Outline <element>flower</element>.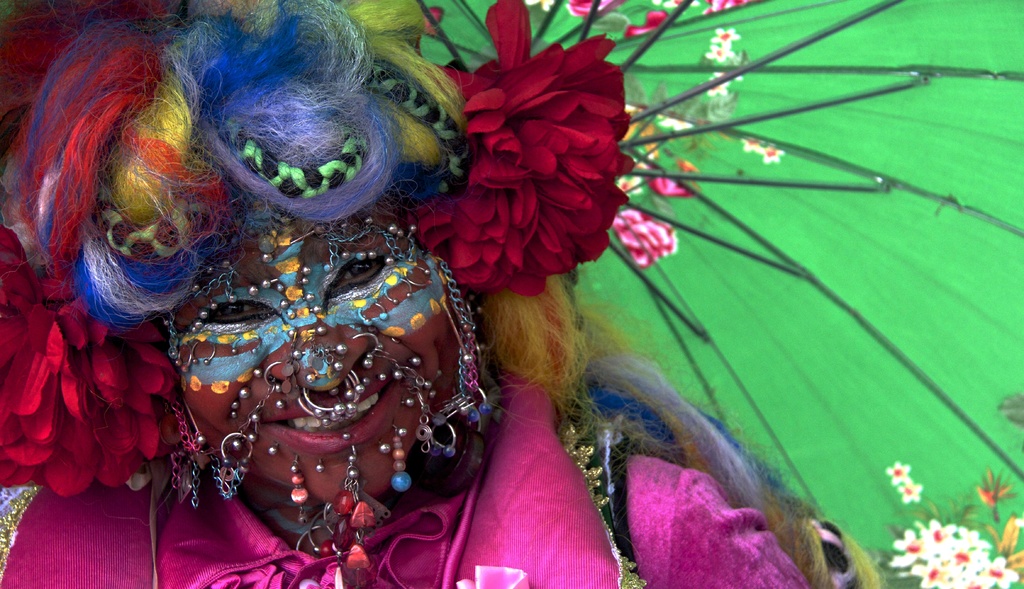
Outline: (10, 216, 195, 498).
